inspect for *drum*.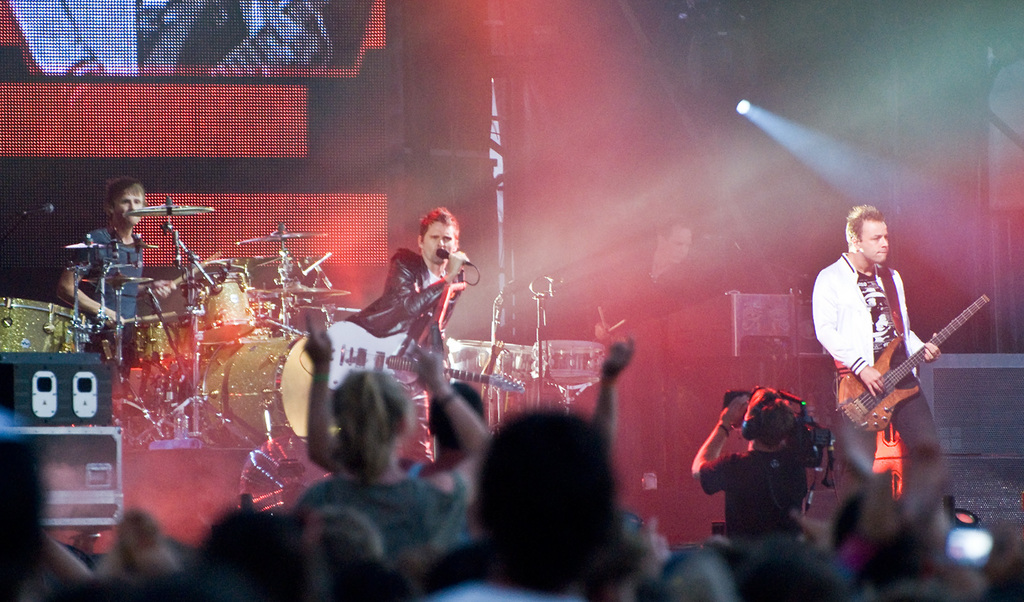
Inspection: bbox(127, 318, 199, 366).
